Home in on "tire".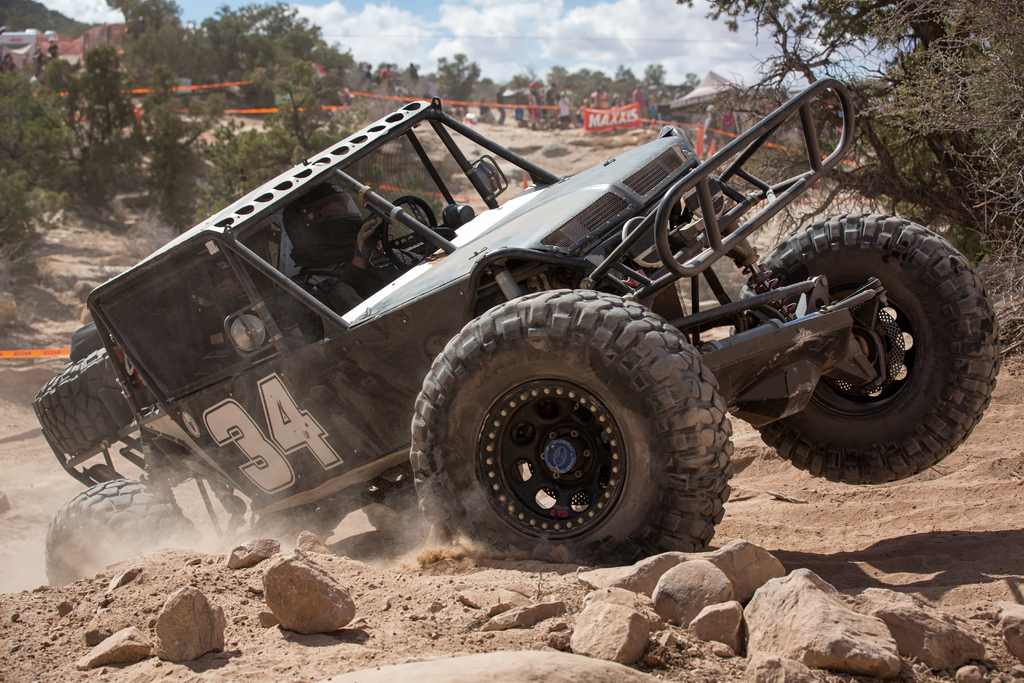
Homed in at bbox=(34, 342, 145, 488).
